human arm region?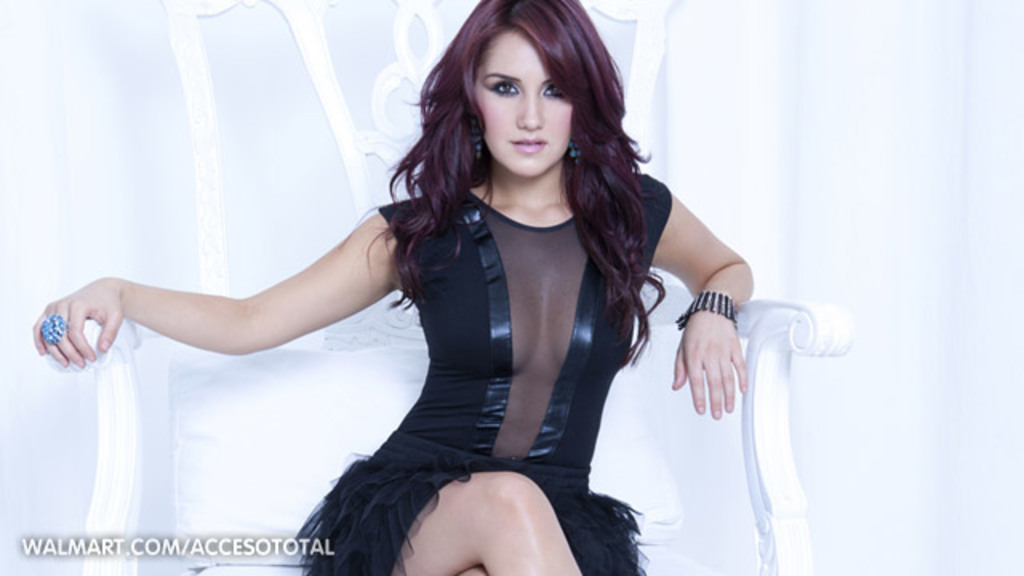
38:203:397:424
